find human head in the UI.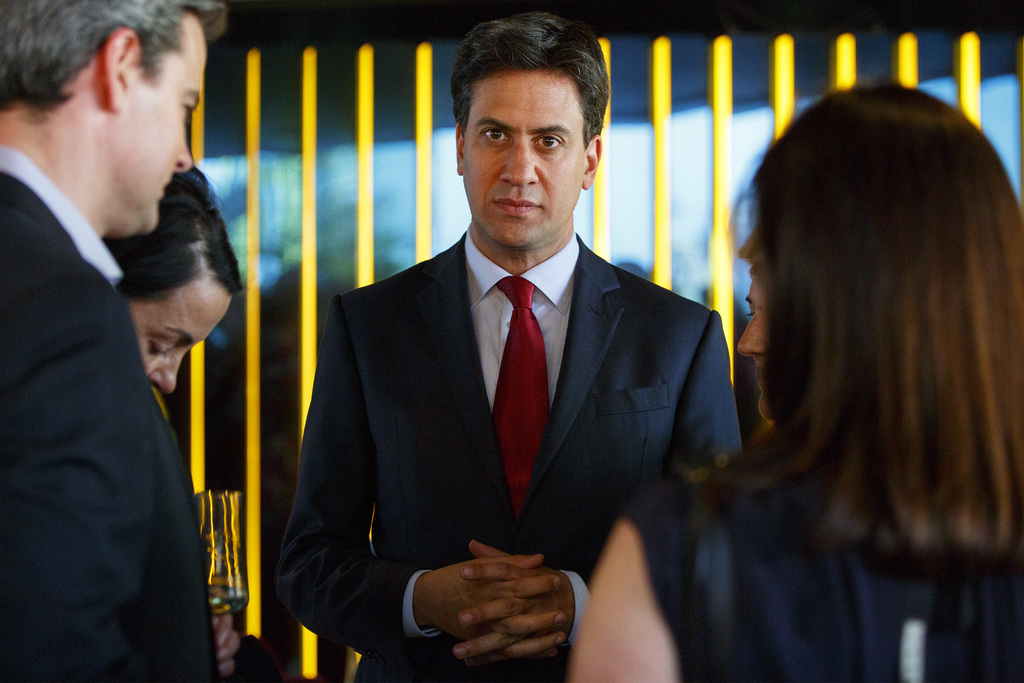
UI element at box=[753, 80, 1023, 403].
